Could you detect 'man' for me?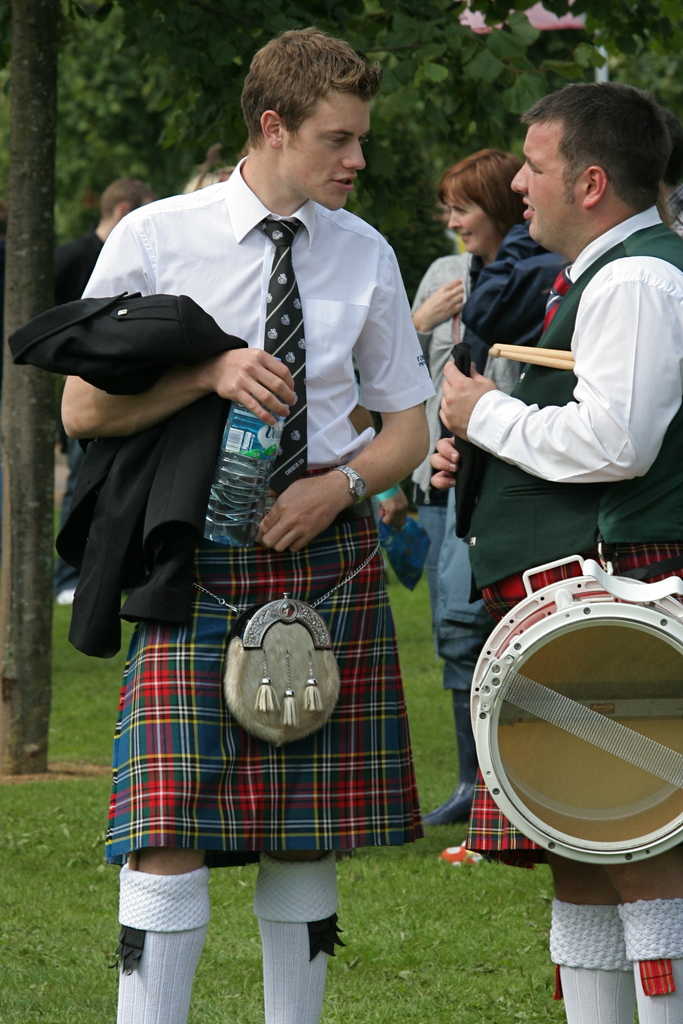
Detection result: l=430, t=79, r=682, b=1023.
